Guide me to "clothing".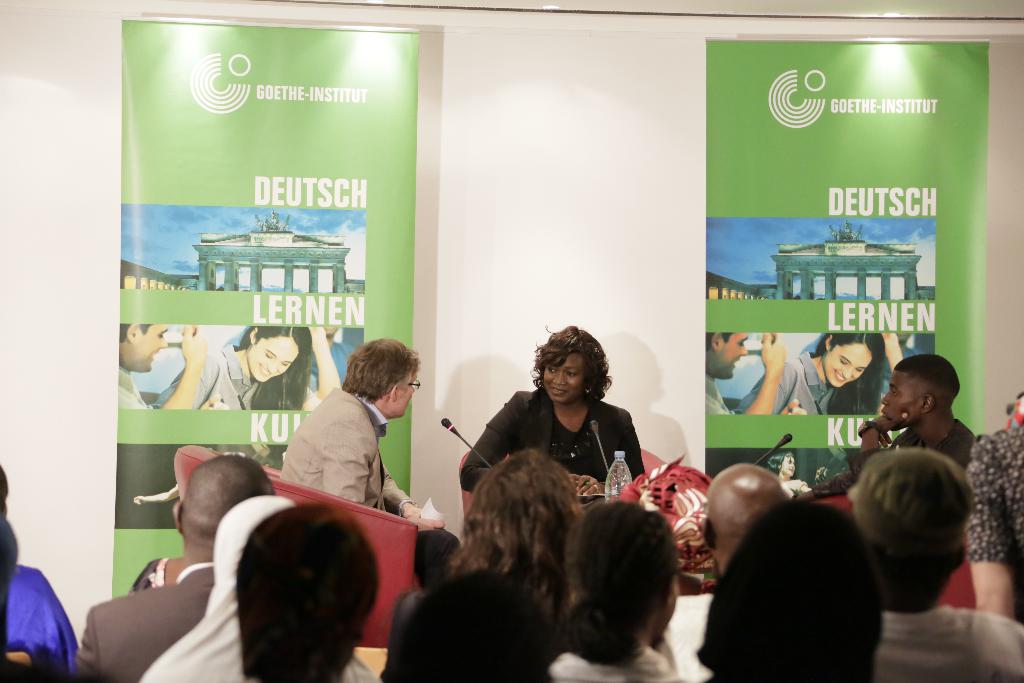
Guidance: [x1=278, y1=383, x2=461, y2=585].
